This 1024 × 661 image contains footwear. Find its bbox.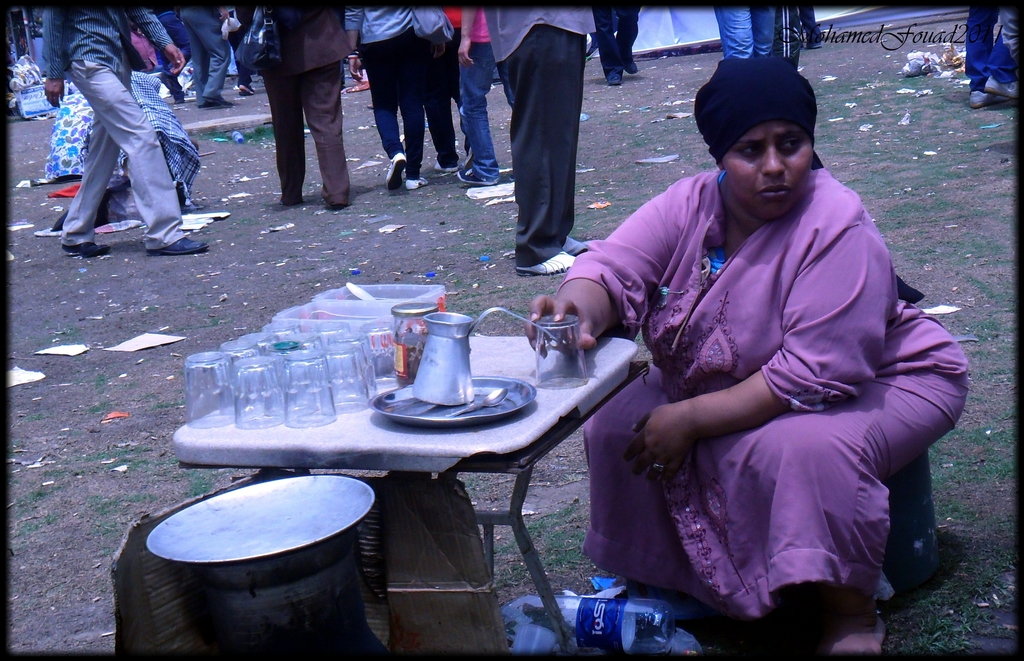
bbox(984, 80, 1021, 99).
